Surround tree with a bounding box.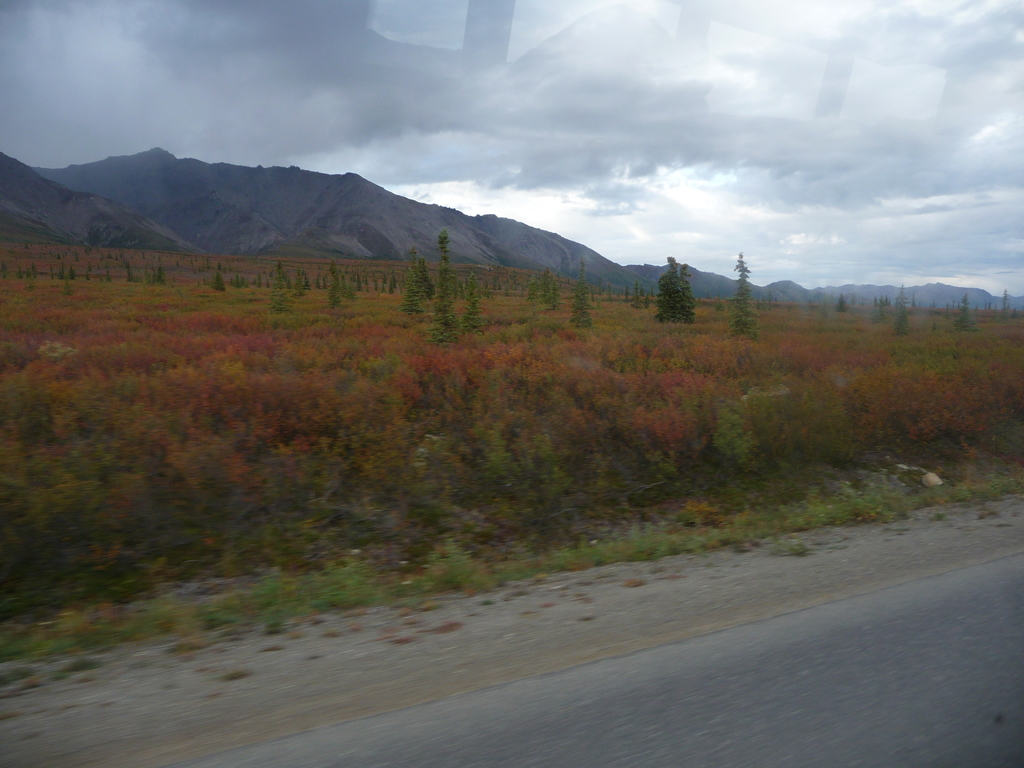
[561,266,591,337].
